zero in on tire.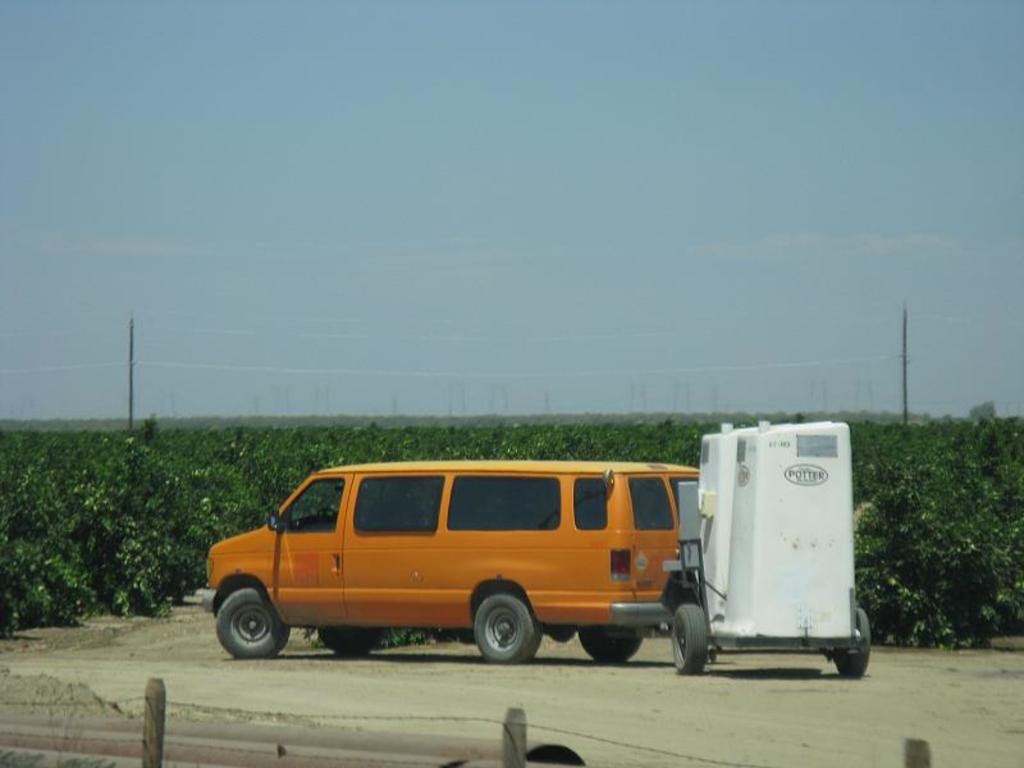
Zeroed in: 317, 626, 385, 653.
